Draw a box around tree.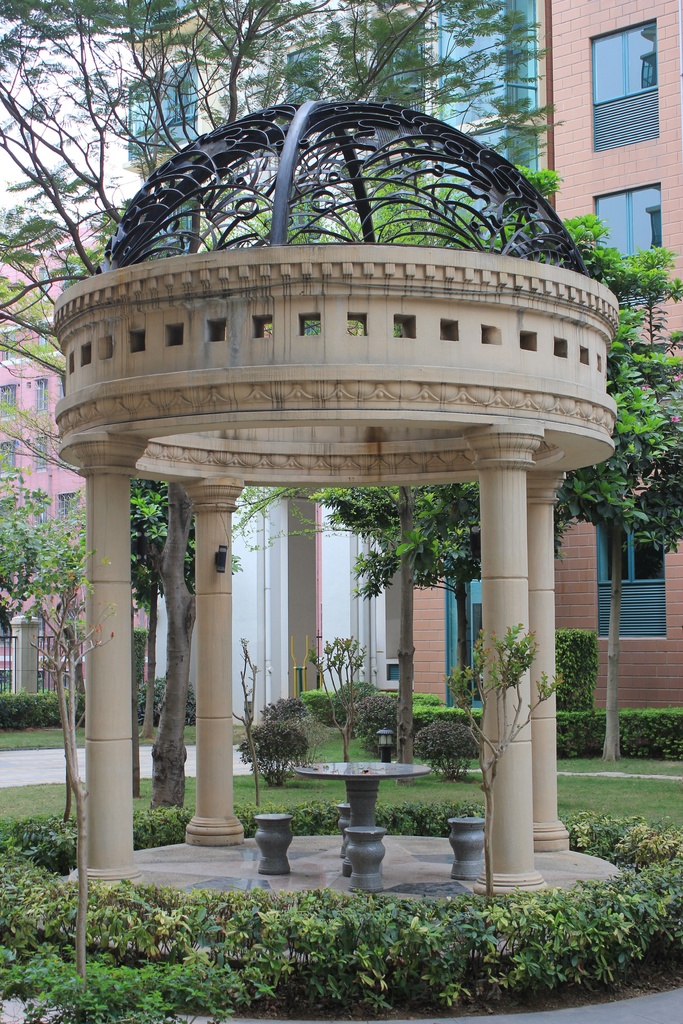
locate(302, 192, 513, 767).
